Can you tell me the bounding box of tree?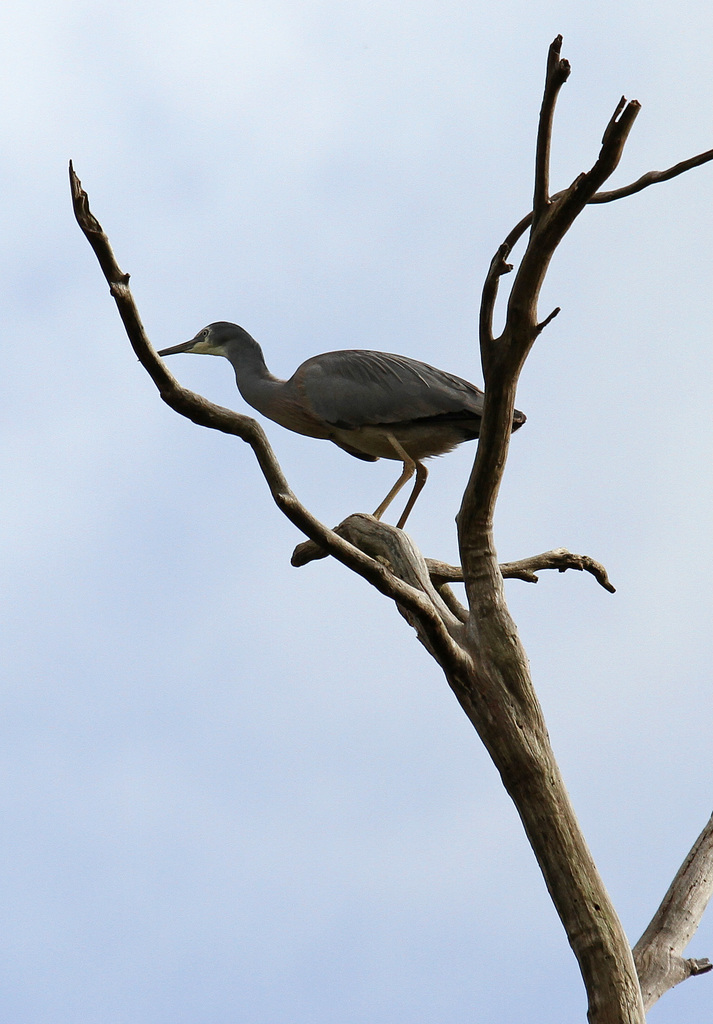
[x1=79, y1=0, x2=707, y2=933].
